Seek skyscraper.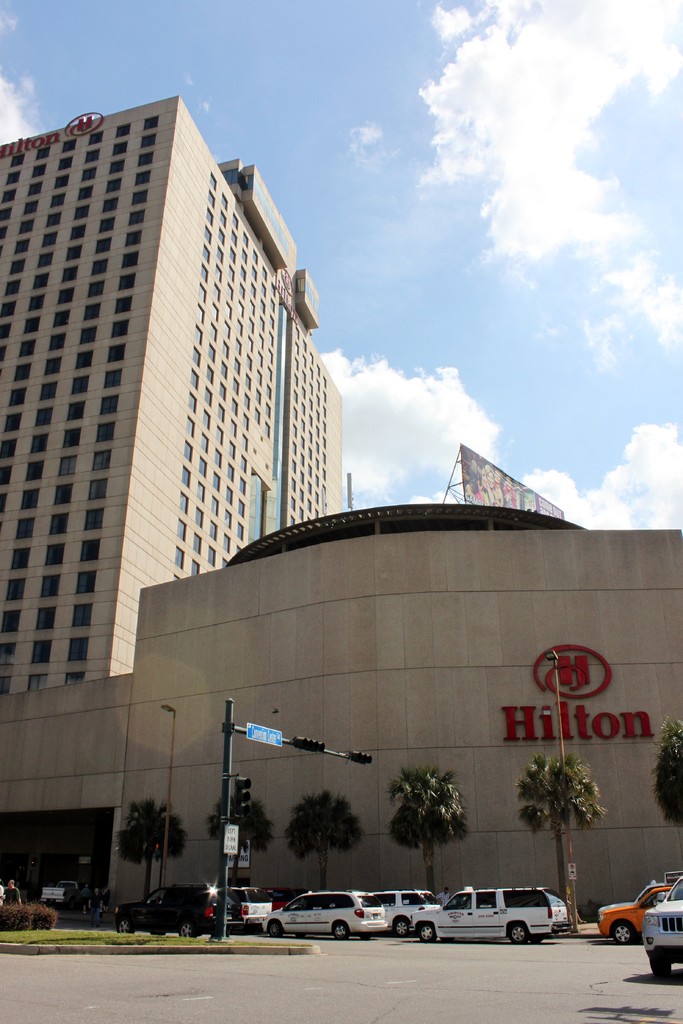
x1=0 y1=86 x2=356 y2=697.
